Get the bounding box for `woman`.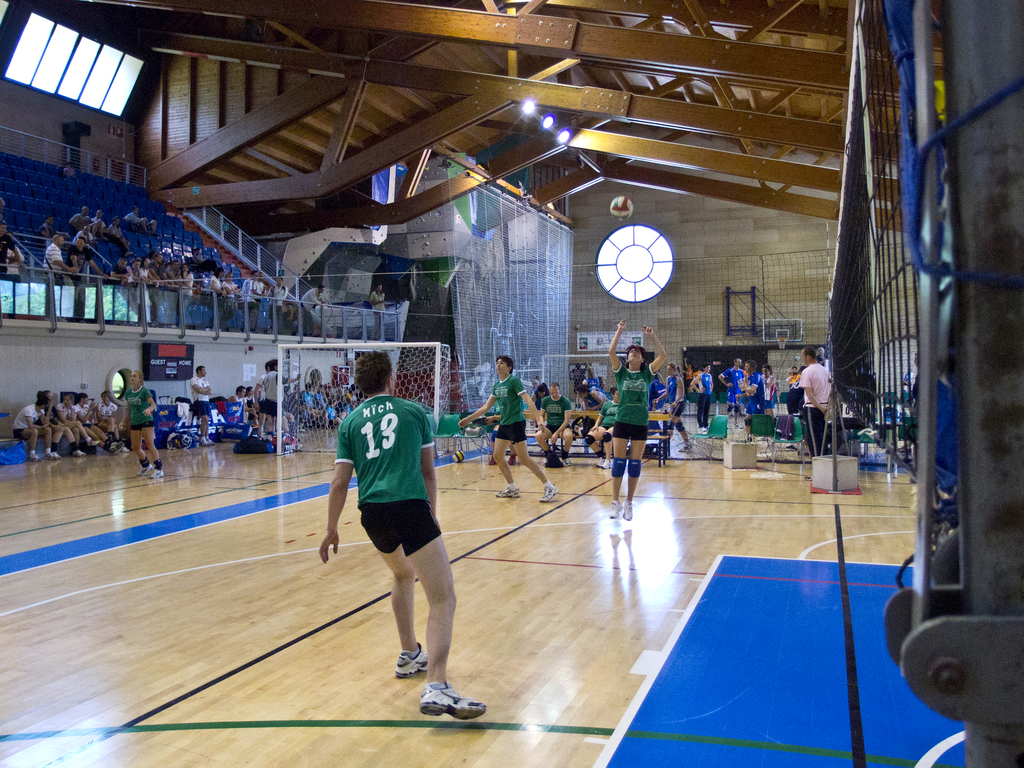
pyautogui.locateOnScreen(571, 363, 588, 410).
